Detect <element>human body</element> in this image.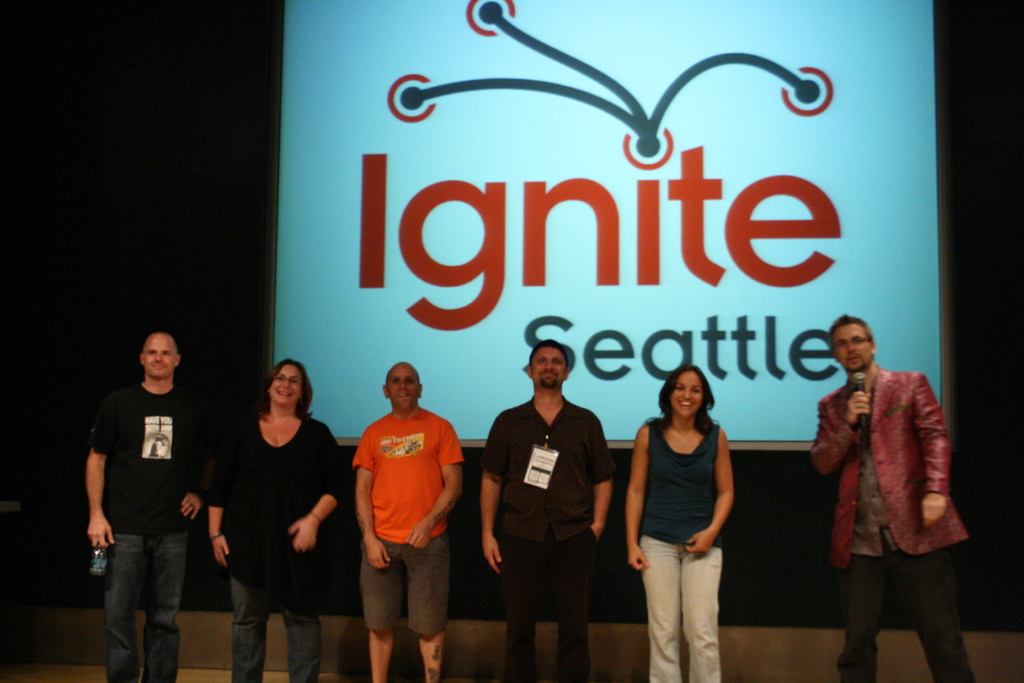
Detection: region(627, 363, 734, 682).
